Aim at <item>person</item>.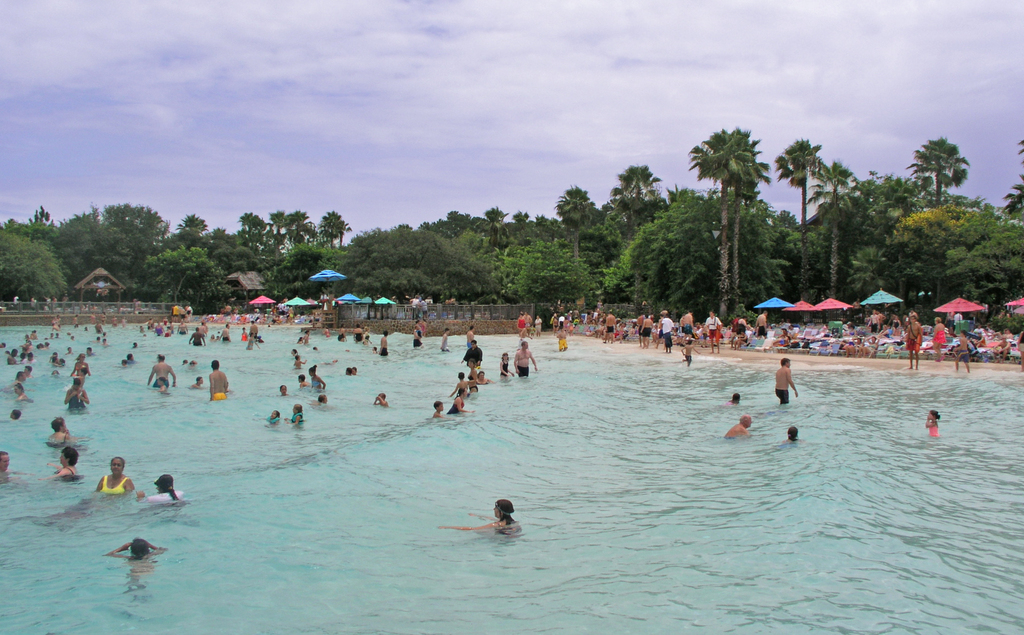
Aimed at 104, 532, 166, 569.
